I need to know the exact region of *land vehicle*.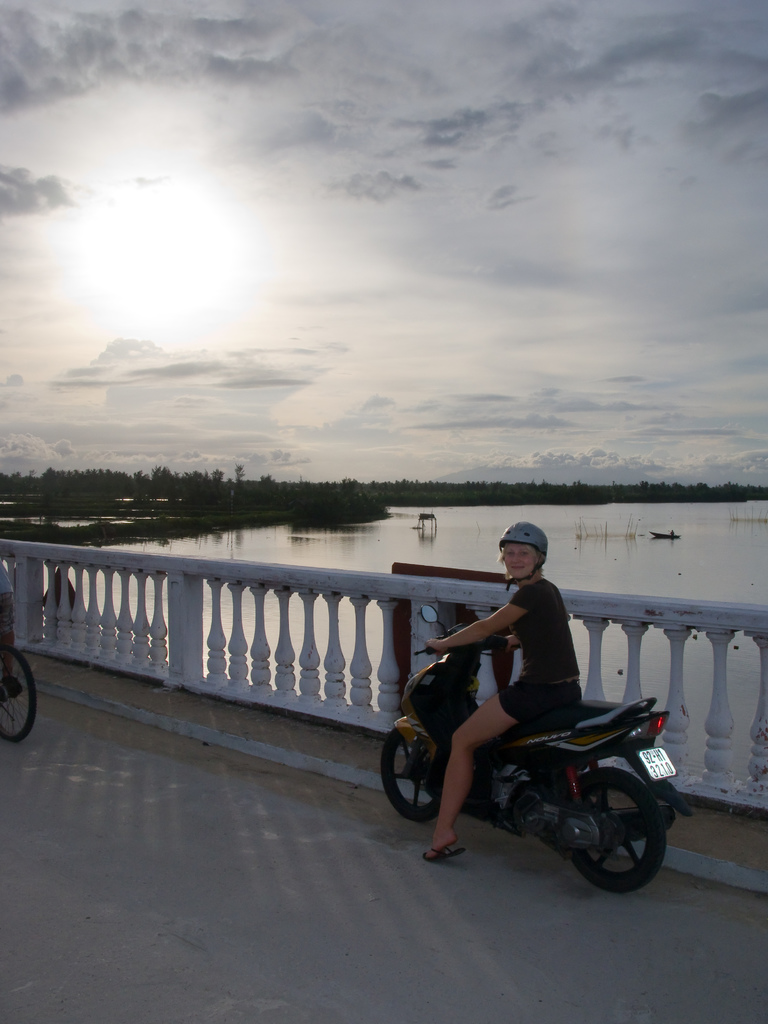
Region: x1=0, y1=627, x2=40, y2=740.
